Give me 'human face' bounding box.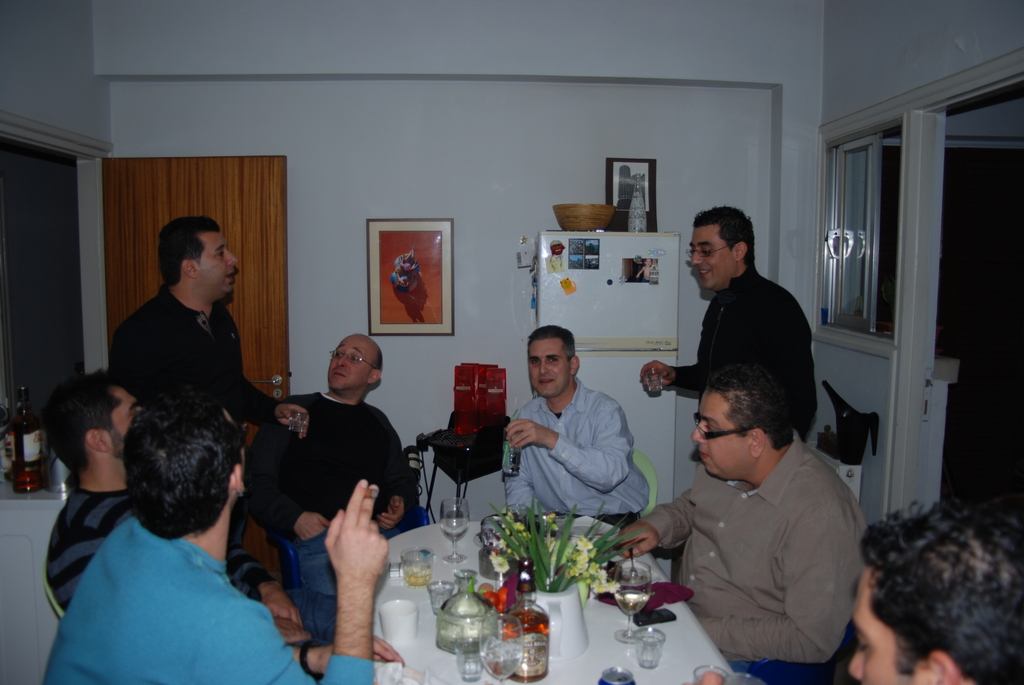
pyautogui.locateOnScreen(111, 382, 142, 459).
